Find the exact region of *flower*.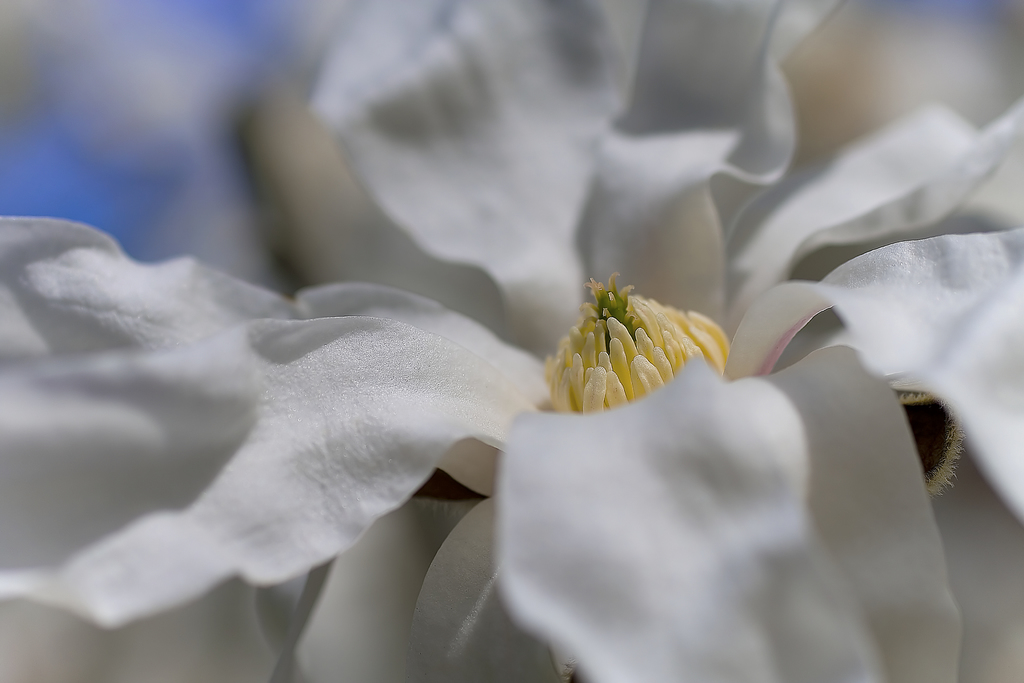
Exact region: crop(6, 67, 1001, 664).
